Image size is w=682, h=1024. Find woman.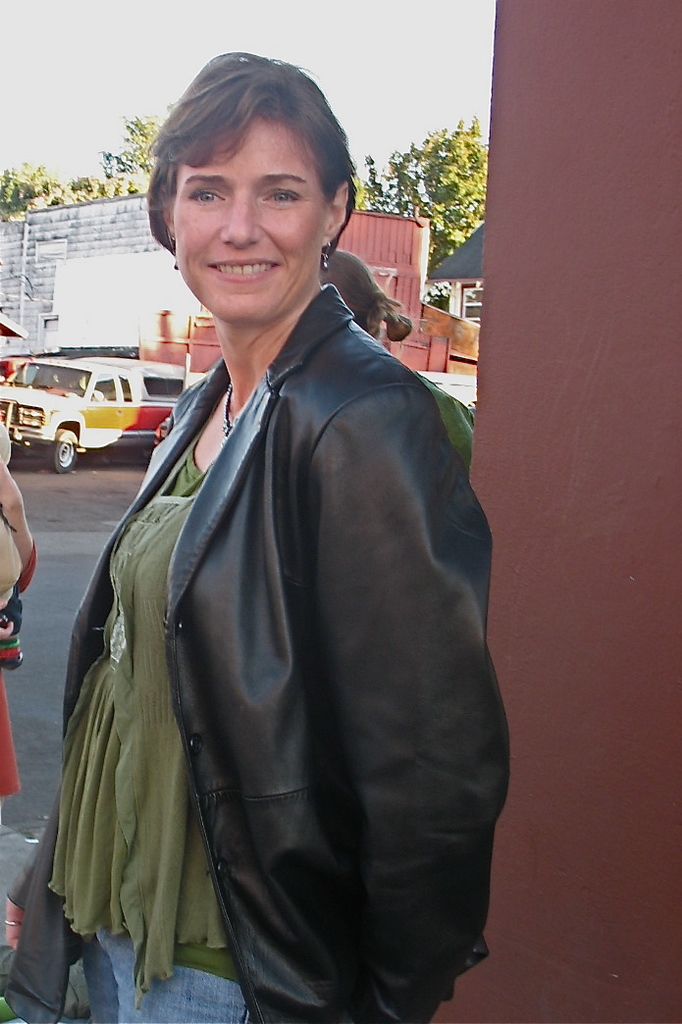
box(58, 100, 522, 1023).
